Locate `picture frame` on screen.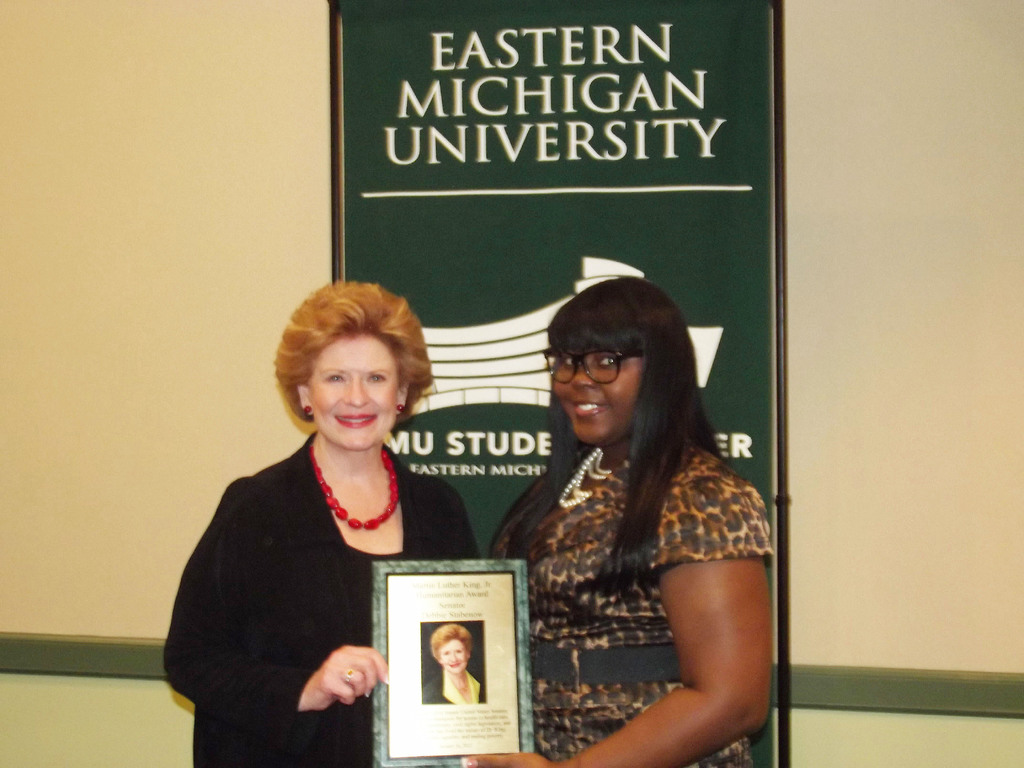
On screen at bbox=(368, 561, 536, 767).
